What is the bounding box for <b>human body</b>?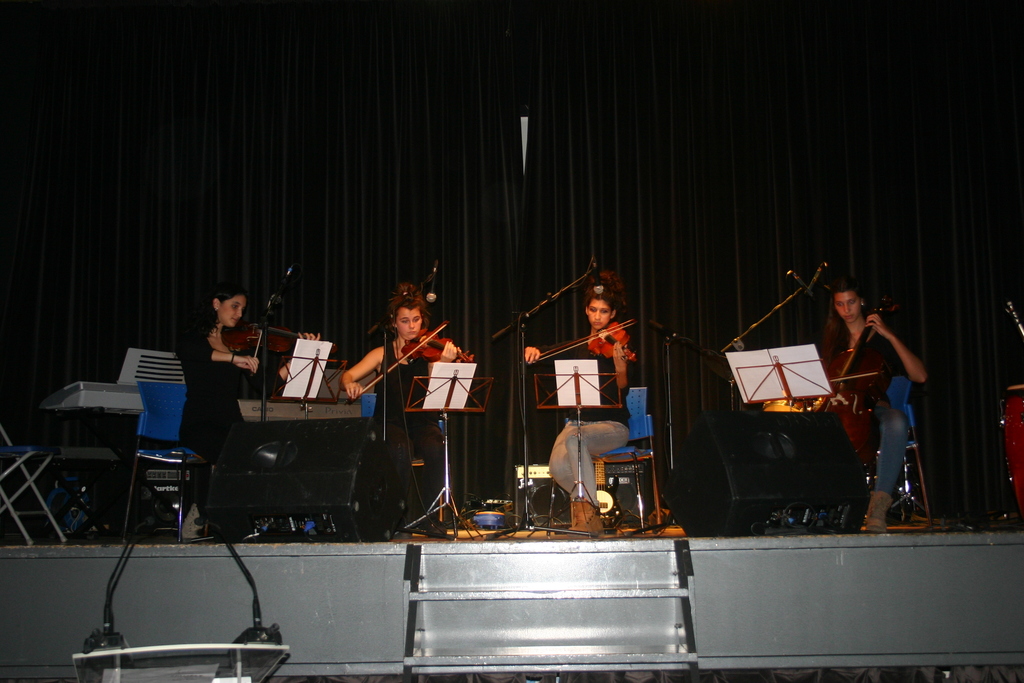
(x1=531, y1=294, x2=648, y2=559).
